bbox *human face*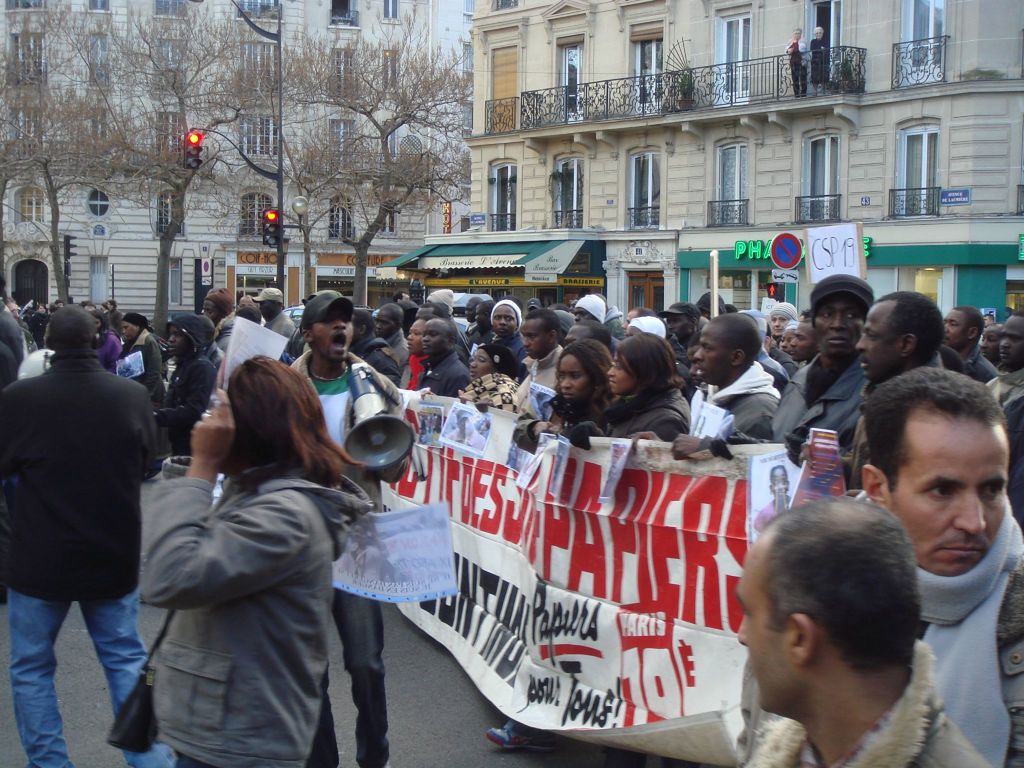
BBox(170, 324, 188, 359)
